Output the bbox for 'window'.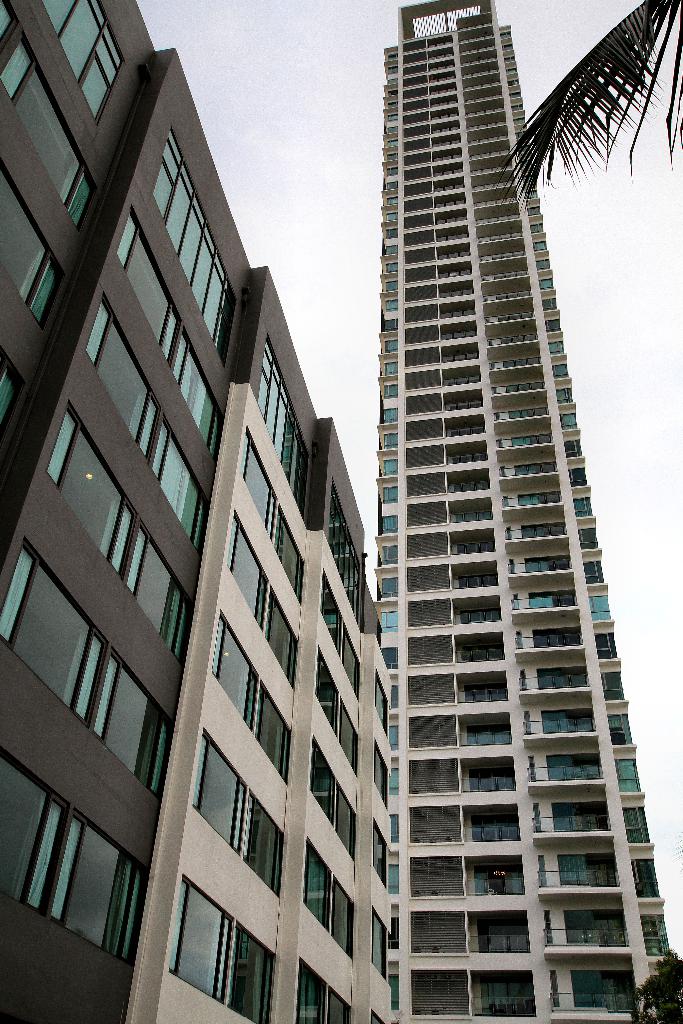
detection(374, 672, 388, 728).
